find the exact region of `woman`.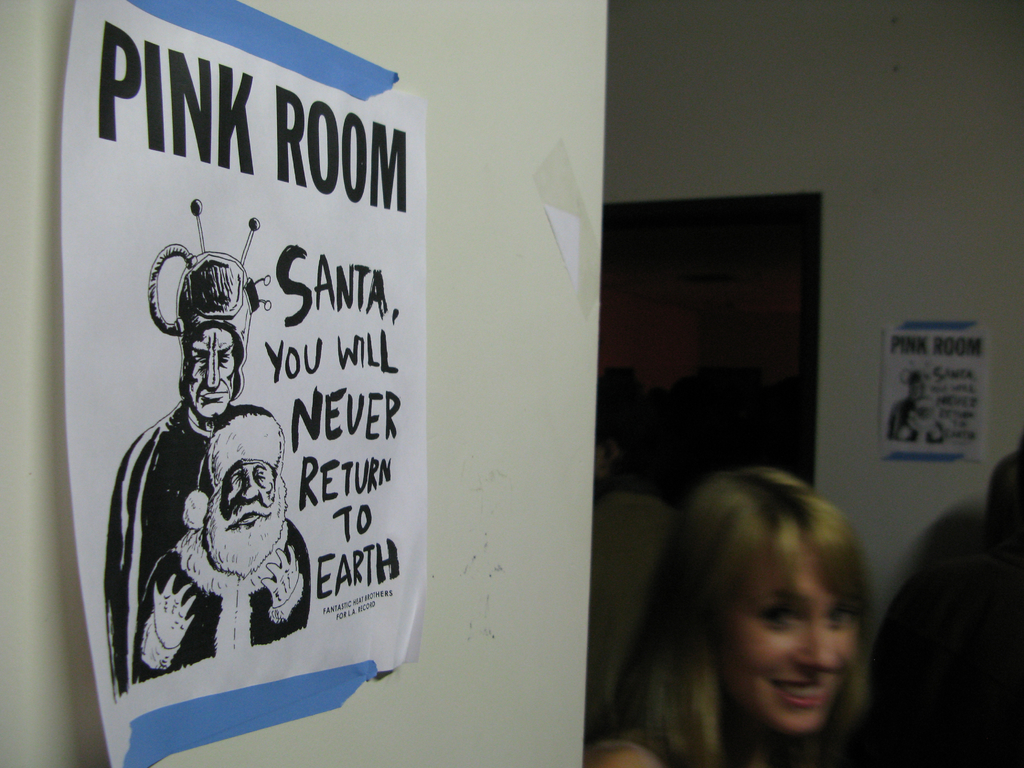
Exact region: 581:462:878:767.
